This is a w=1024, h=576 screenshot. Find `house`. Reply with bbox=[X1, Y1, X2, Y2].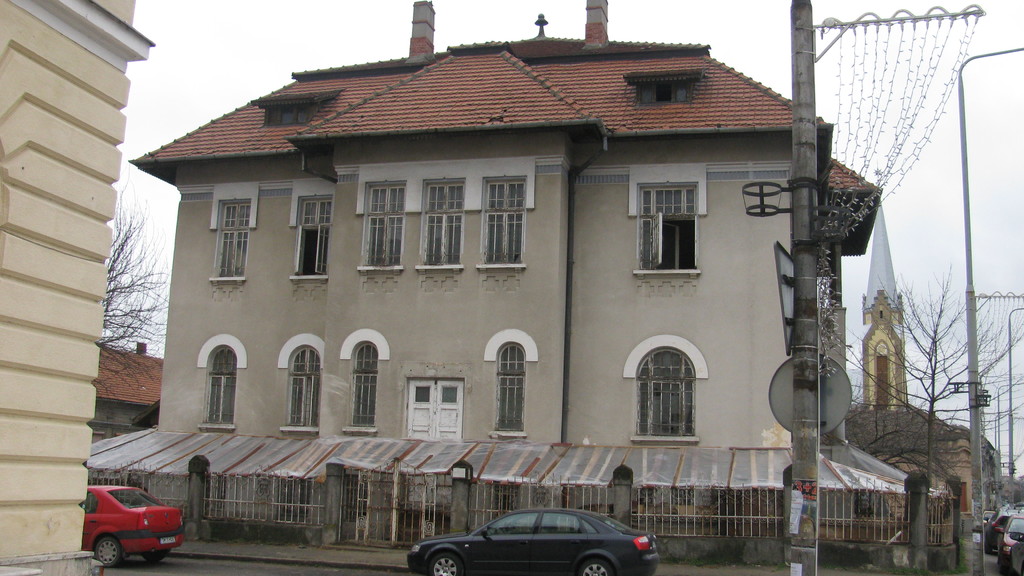
bbox=[951, 426, 1010, 532].
